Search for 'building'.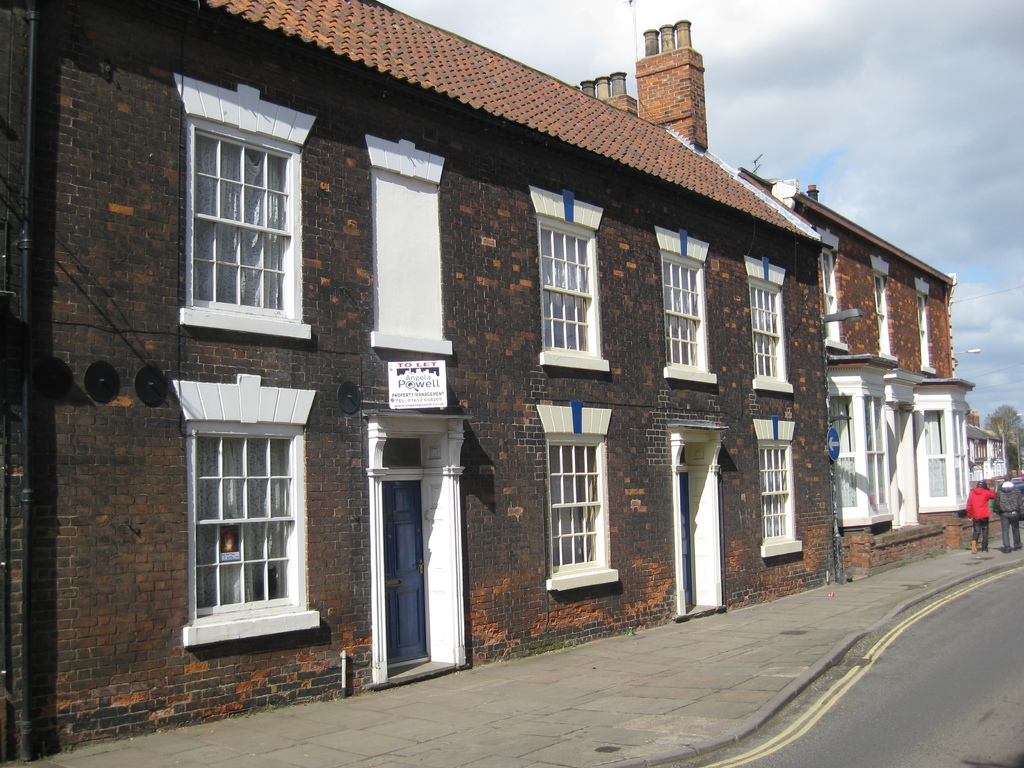
Found at rect(0, 1, 1014, 756).
